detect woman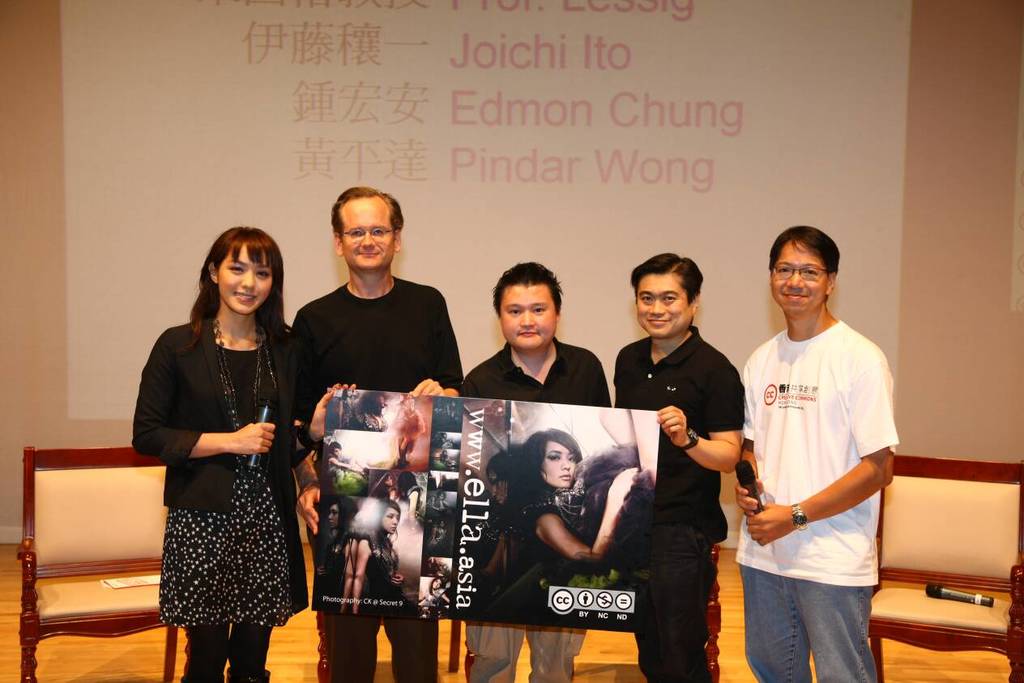
<bbox>499, 426, 635, 617</bbox>
